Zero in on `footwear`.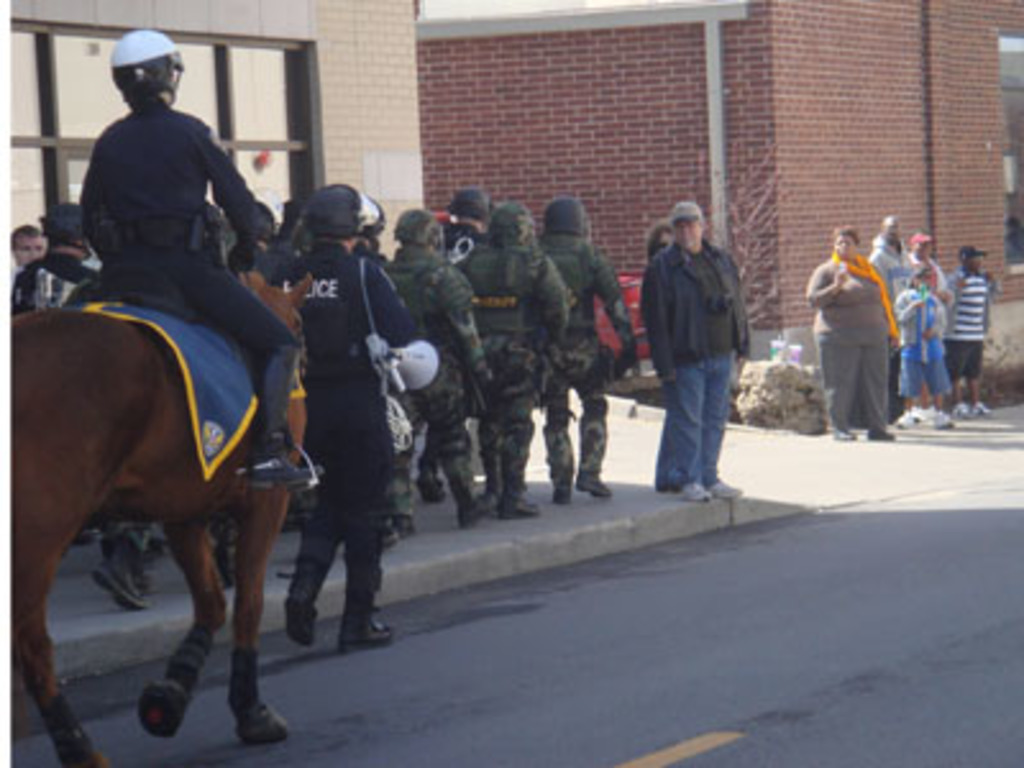
Zeroed in: 663, 489, 707, 499.
